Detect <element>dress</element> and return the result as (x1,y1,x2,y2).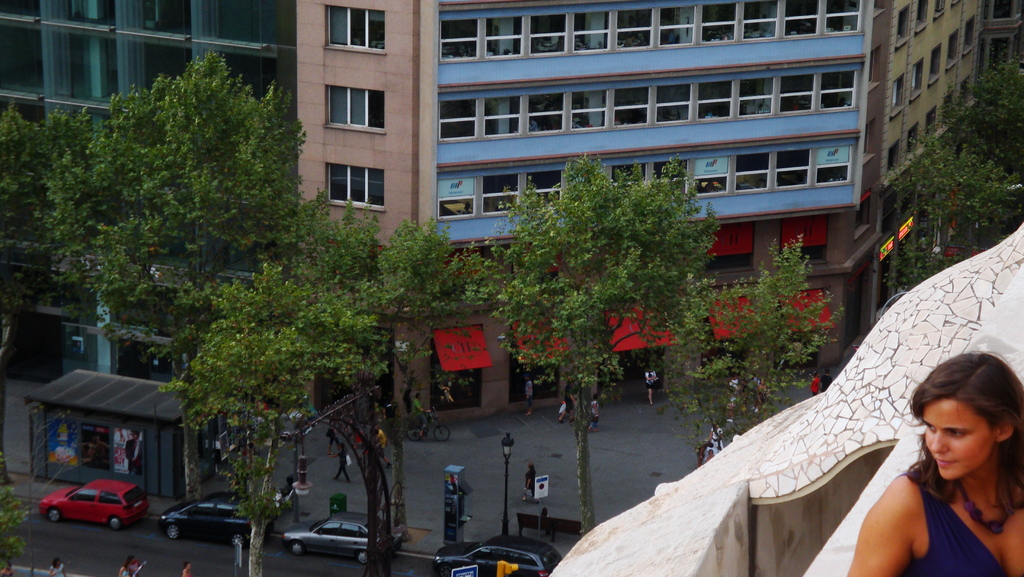
(885,465,1023,576).
